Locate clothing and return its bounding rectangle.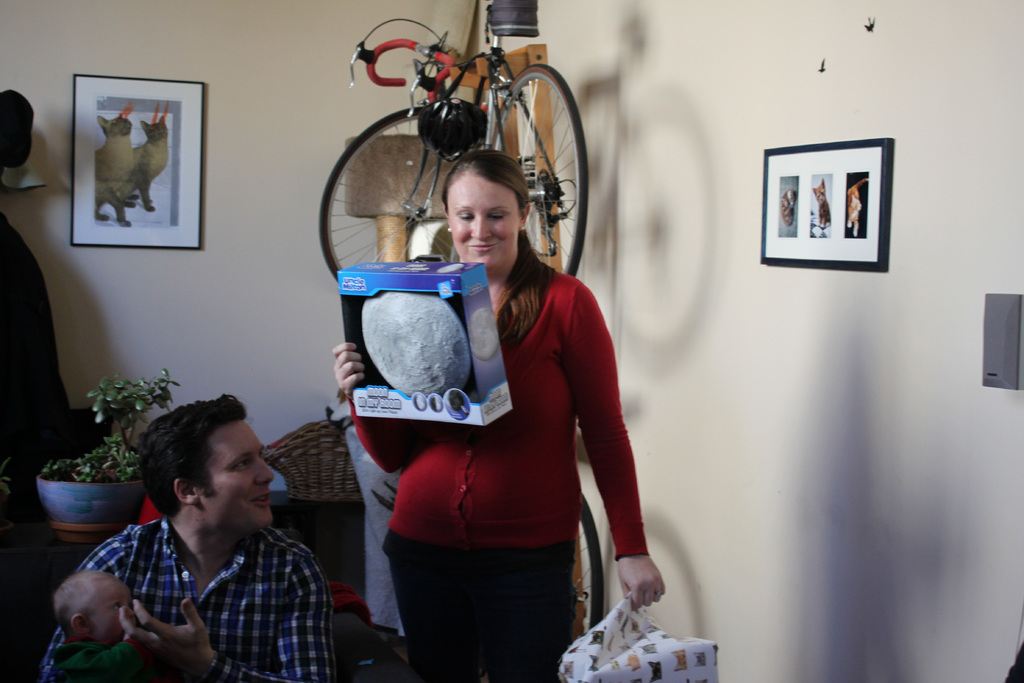
BBox(35, 520, 335, 682).
